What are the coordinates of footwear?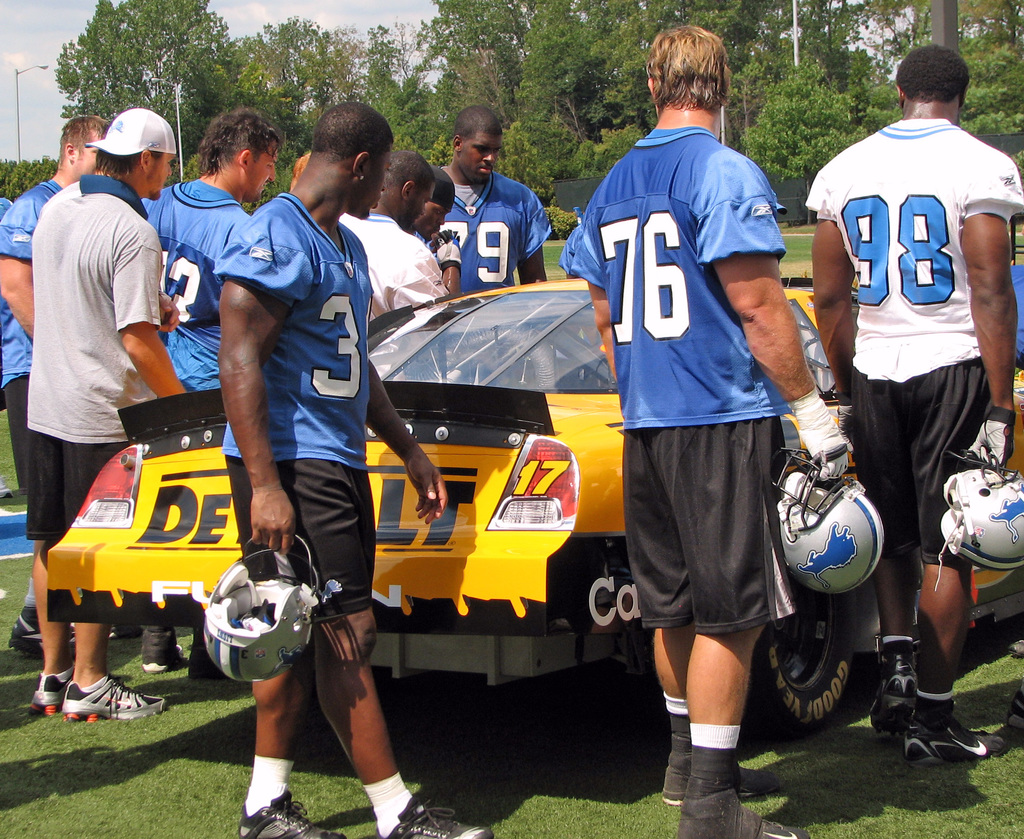
left=868, top=646, right=918, bottom=731.
